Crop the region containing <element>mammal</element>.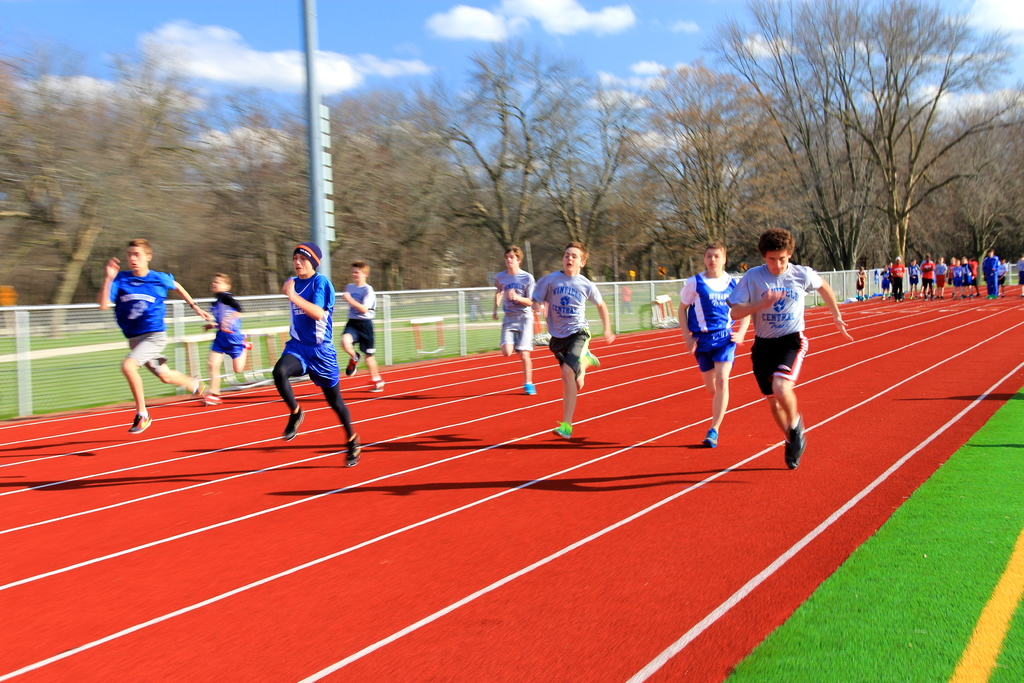
Crop region: {"x1": 528, "y1": 243, "x2": 616, "y2": 437}.
